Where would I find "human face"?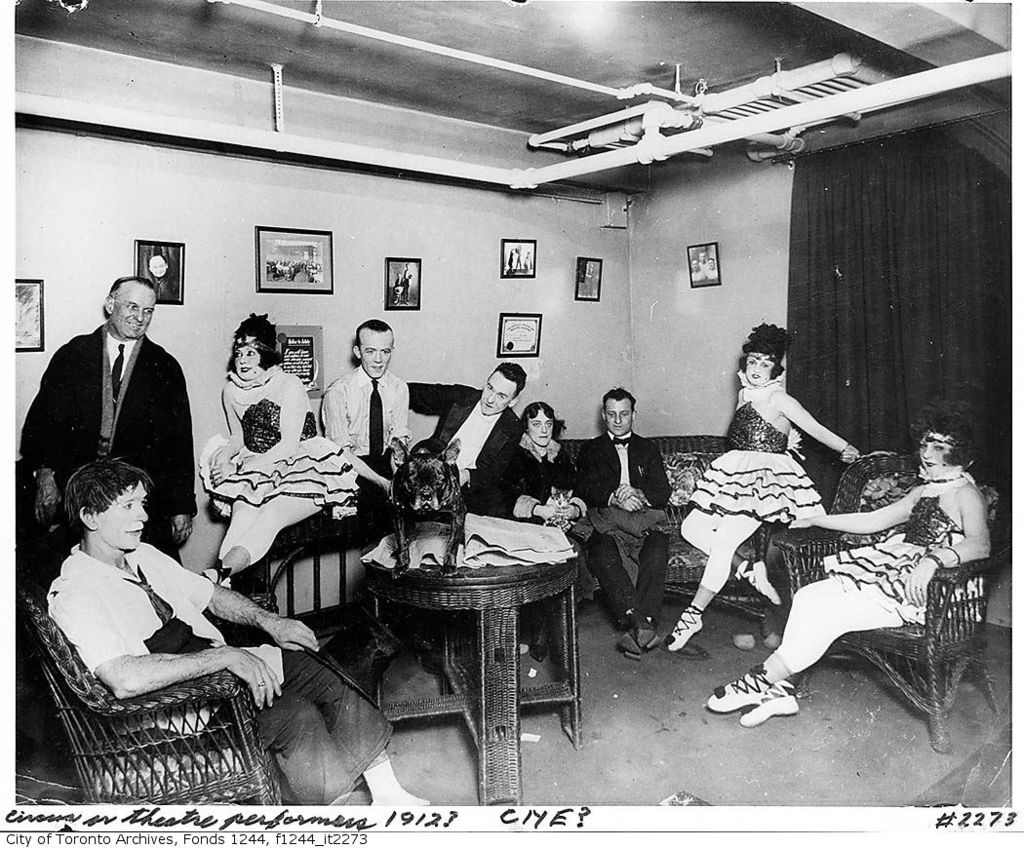
At bbox=(234, 343, 265, 384).
